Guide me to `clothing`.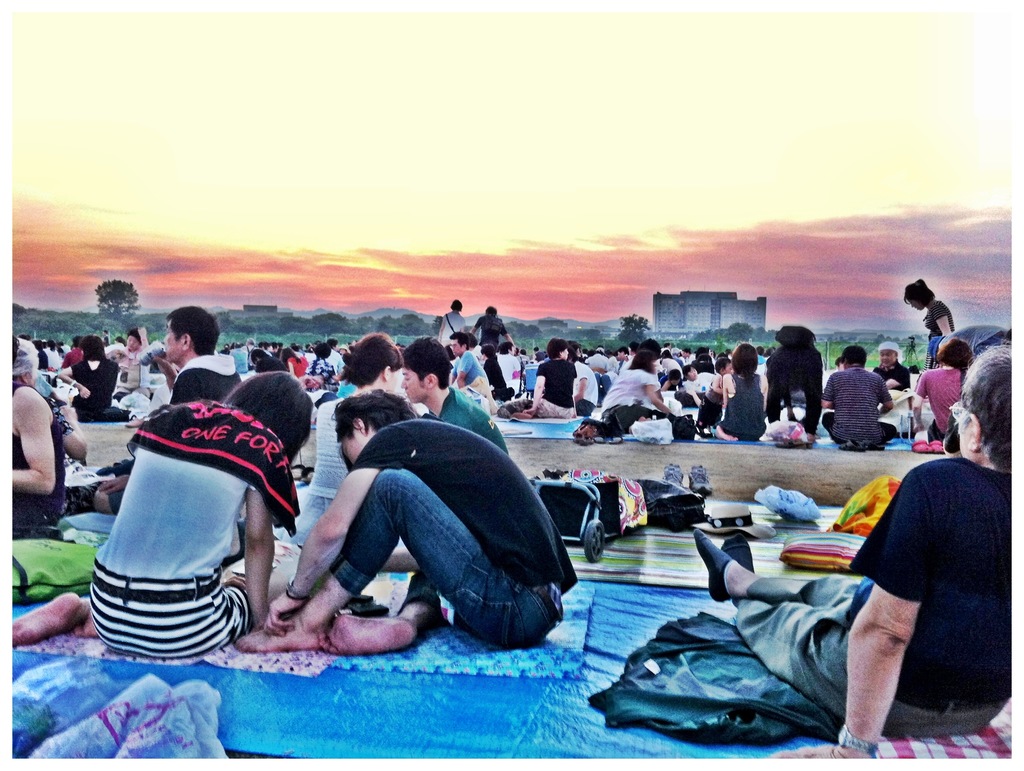
Guidance: (538,358,584,420).
